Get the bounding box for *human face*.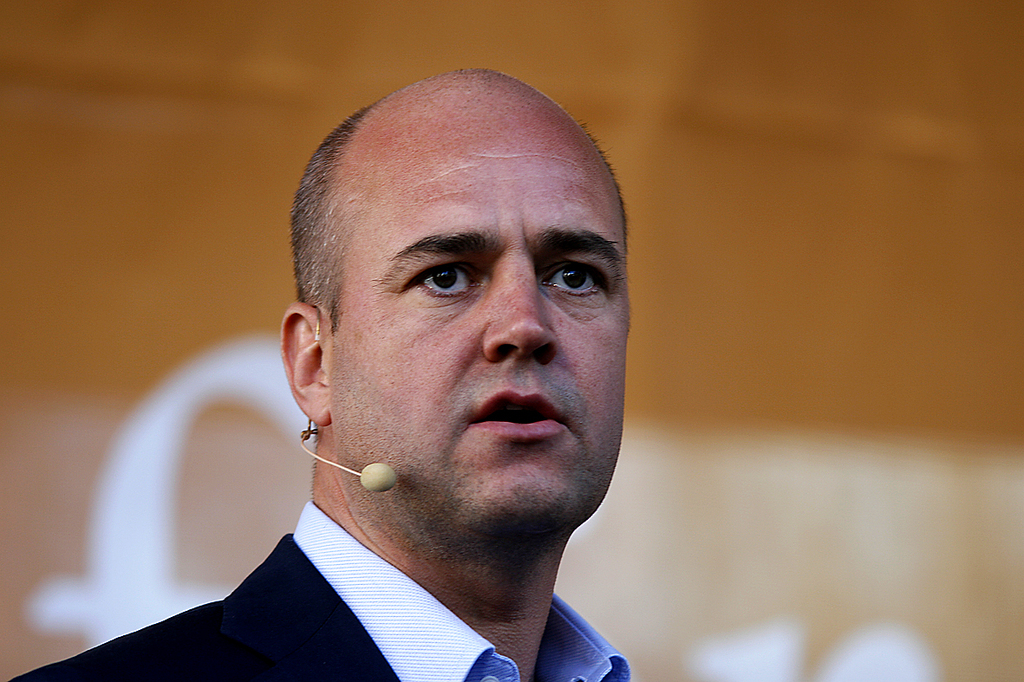
left=328, top=110, right=628, bottom=526.
